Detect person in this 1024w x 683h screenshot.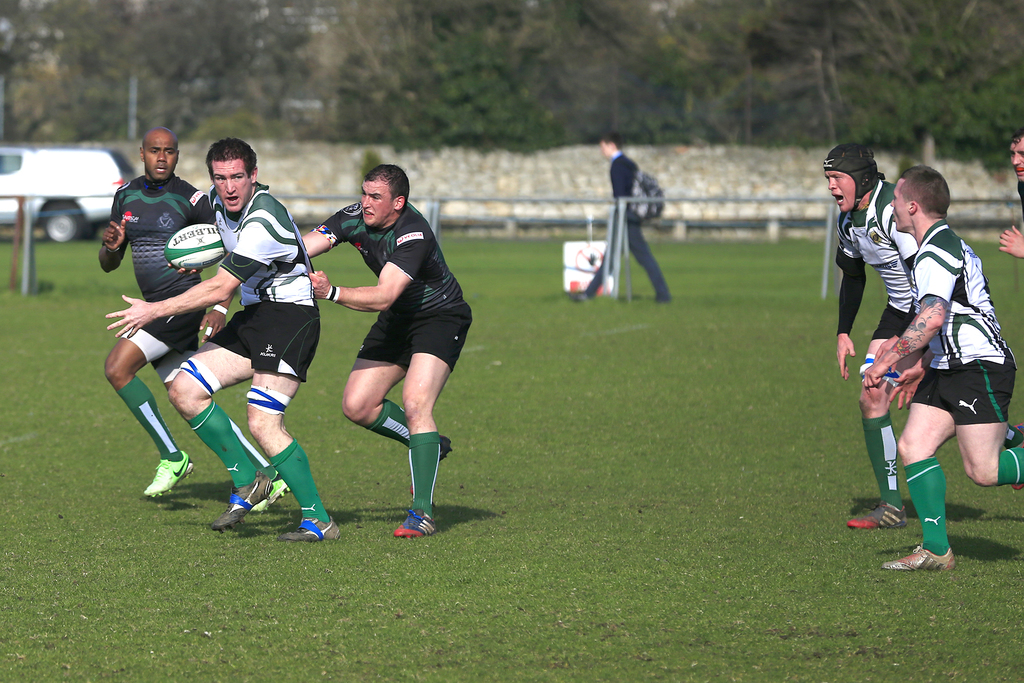
Detection: <bbox>95, 126, 296, 514</bbox>.
